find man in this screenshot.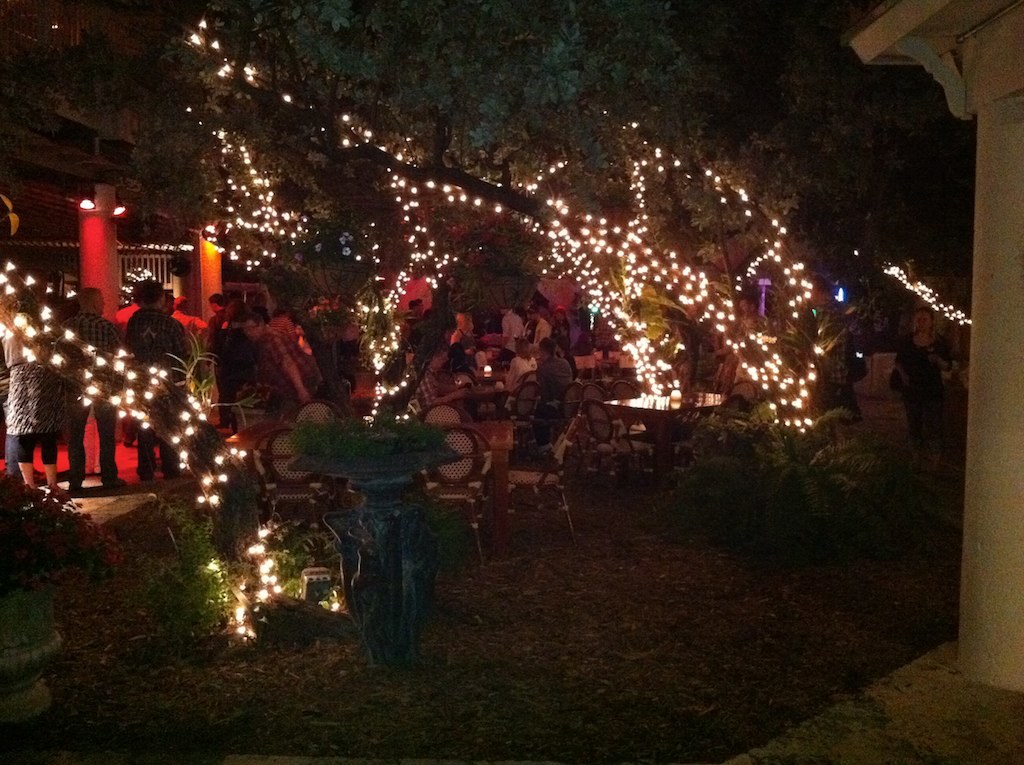
The bounding box for man is (243,307,325,408).
